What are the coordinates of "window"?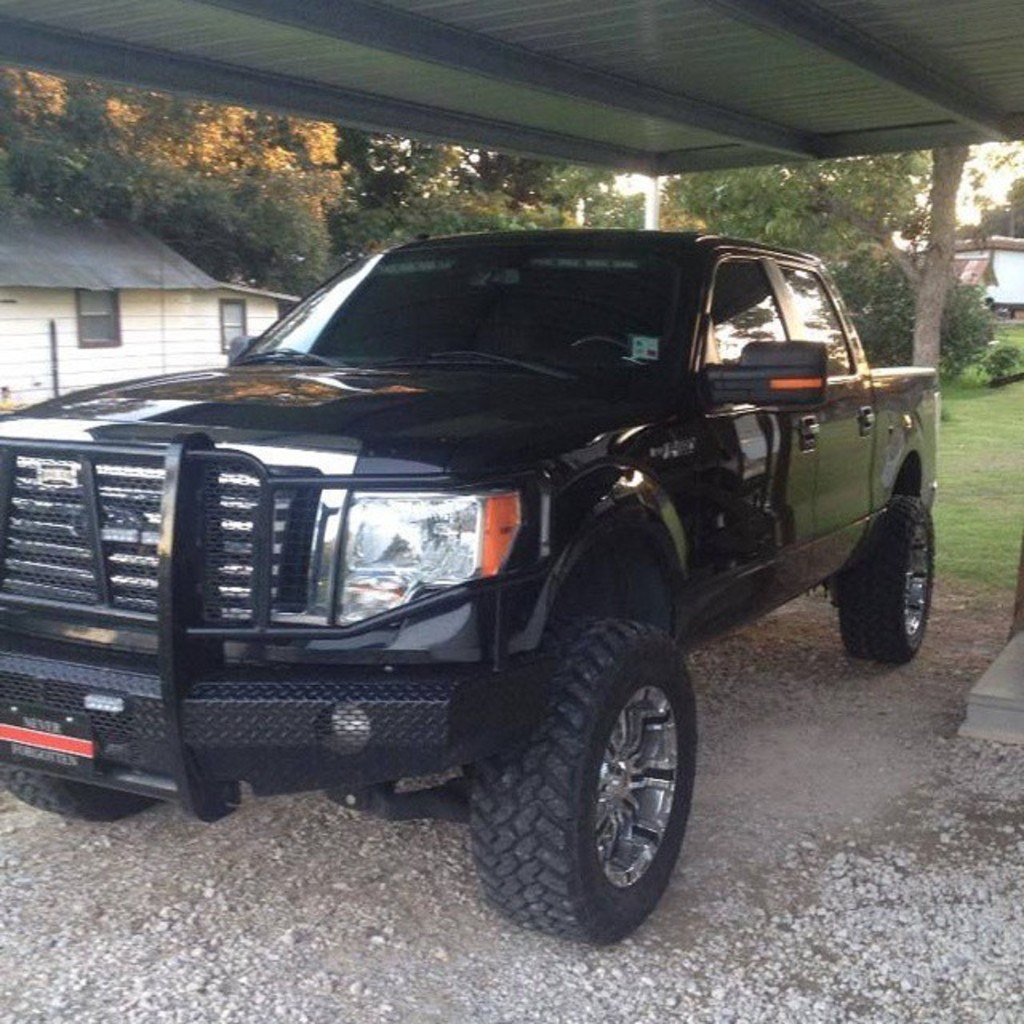
218,301,250,344.
